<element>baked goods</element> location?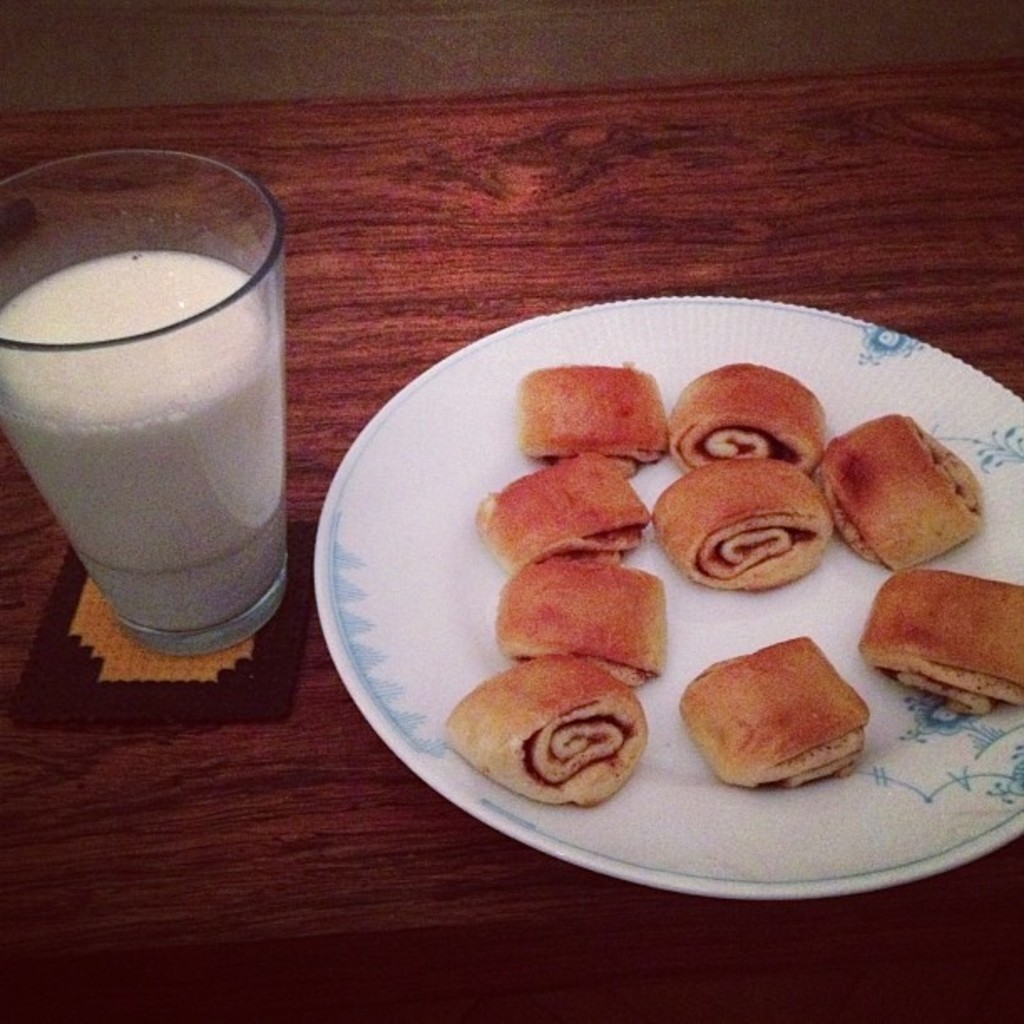
region(808, 410, 987, 571)
